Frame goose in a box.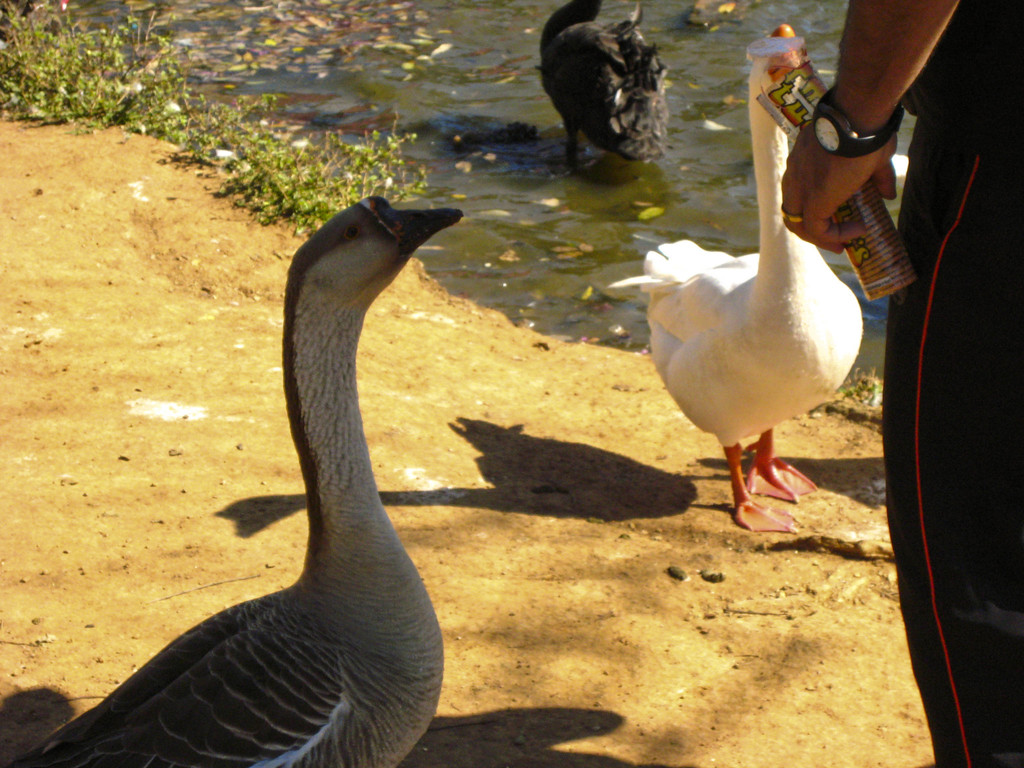
(608, 22, 865, 536).
